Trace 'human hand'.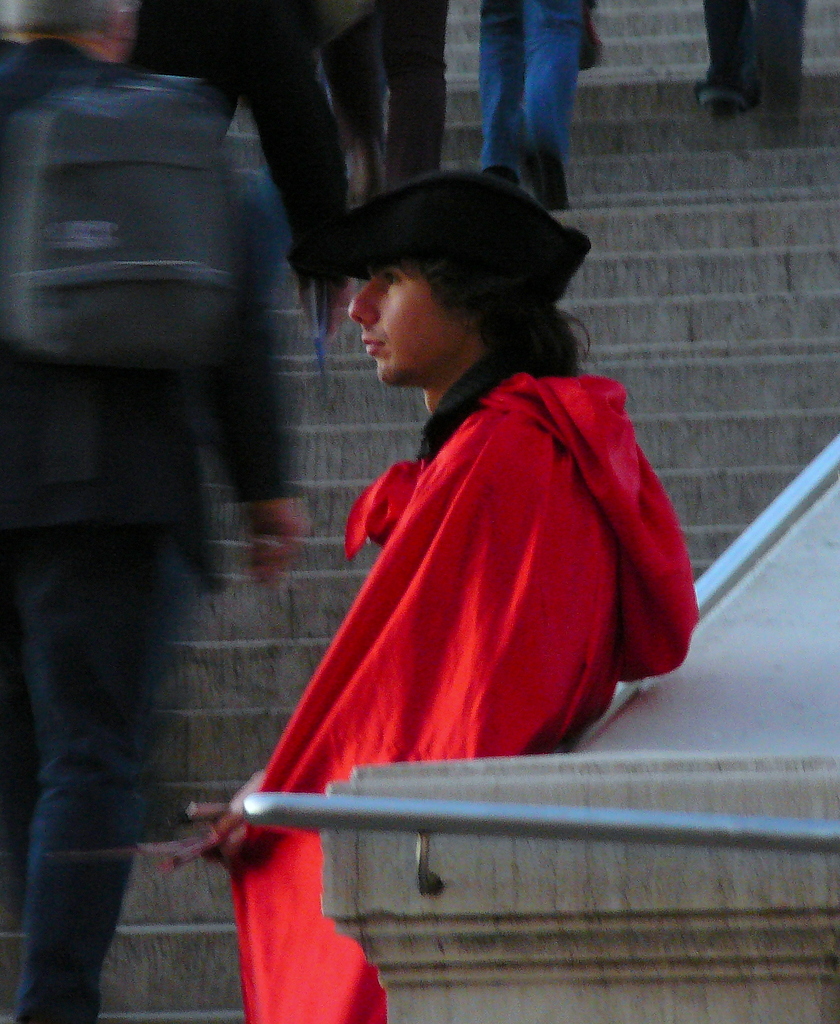
Traced to locate(242, 500, 309, 589).
